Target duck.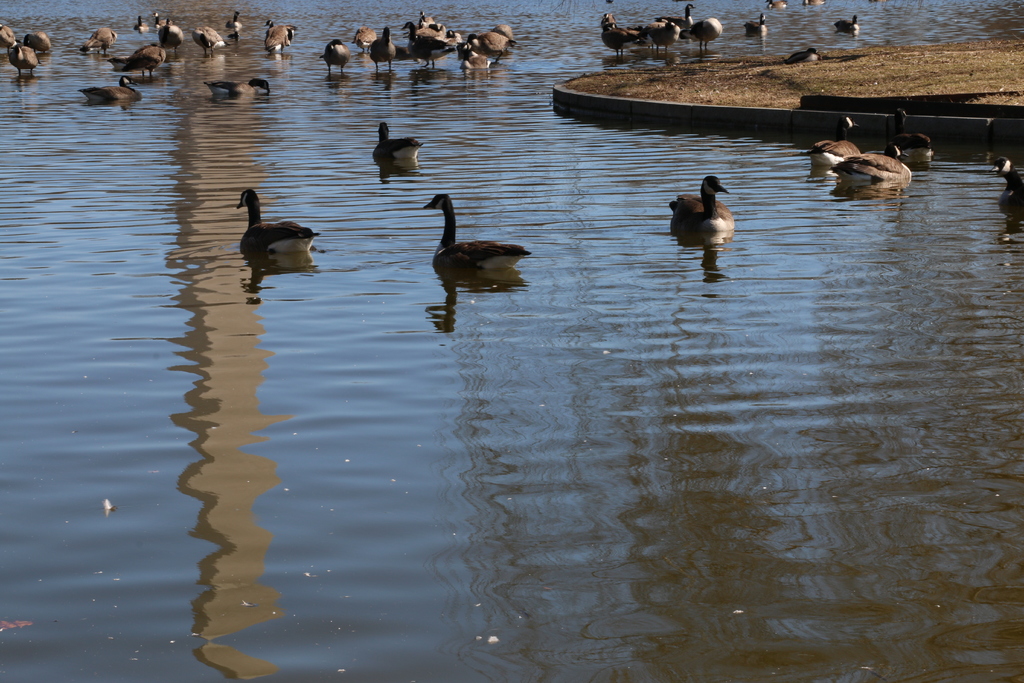
Target region: 399,21,461,70.
